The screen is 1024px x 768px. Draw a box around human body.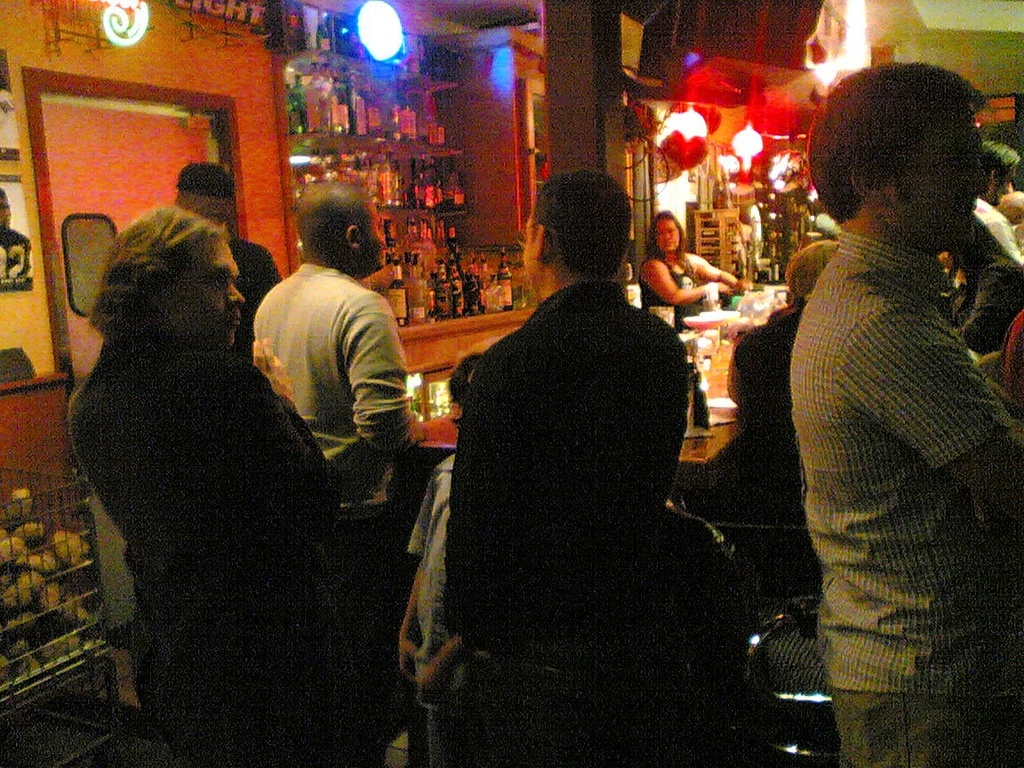
x1=762 y1=63 x2=1003 y2=767.
